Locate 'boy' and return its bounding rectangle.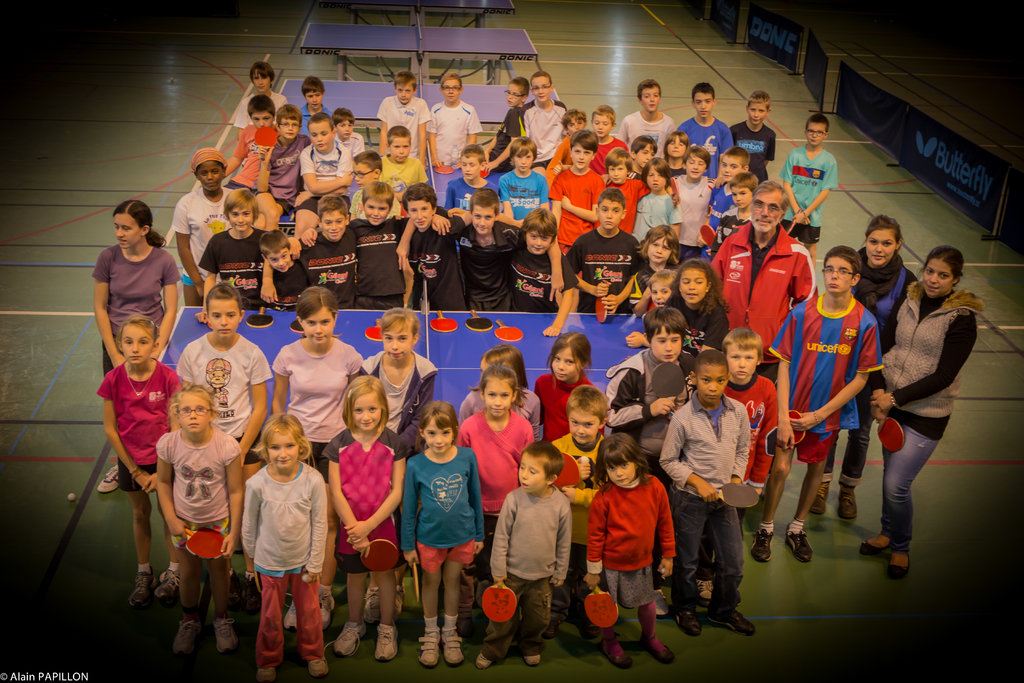
rect(444, 144, 504, 211).
